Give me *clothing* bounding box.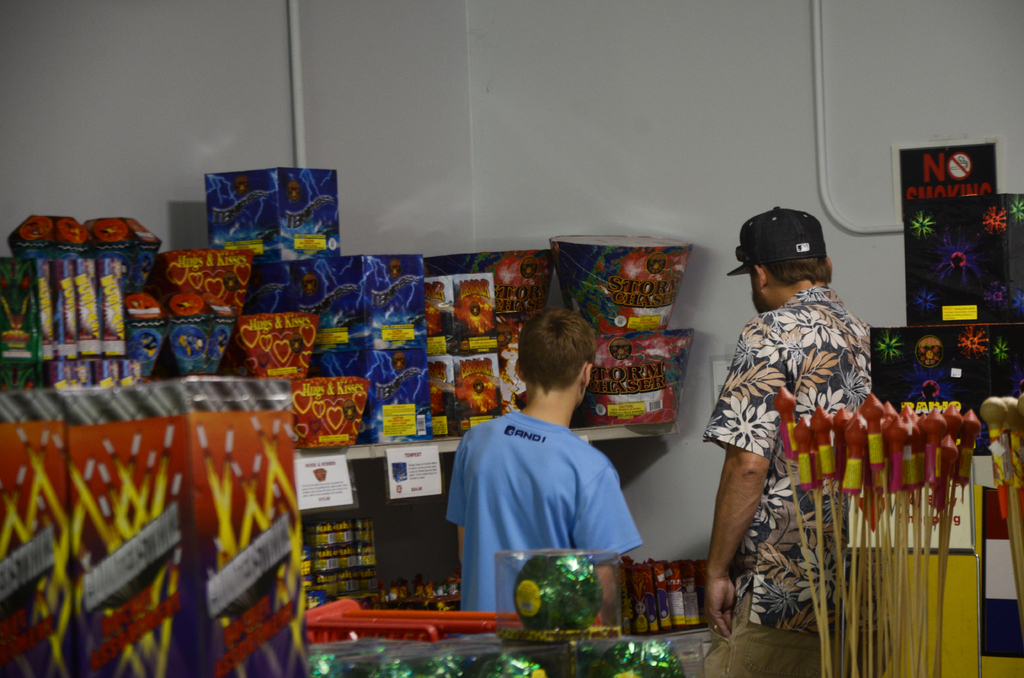
(442, 392, 644, 604).
